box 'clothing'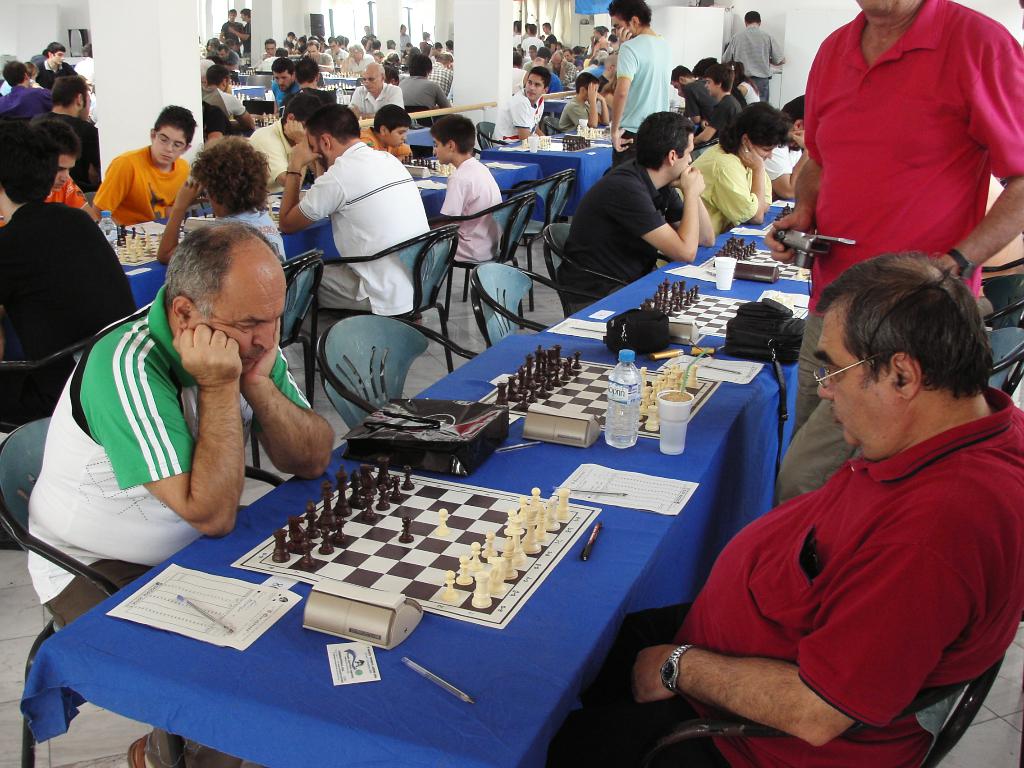
{"left": 94, "top": 134, "right": 192, "bottom": 218}
